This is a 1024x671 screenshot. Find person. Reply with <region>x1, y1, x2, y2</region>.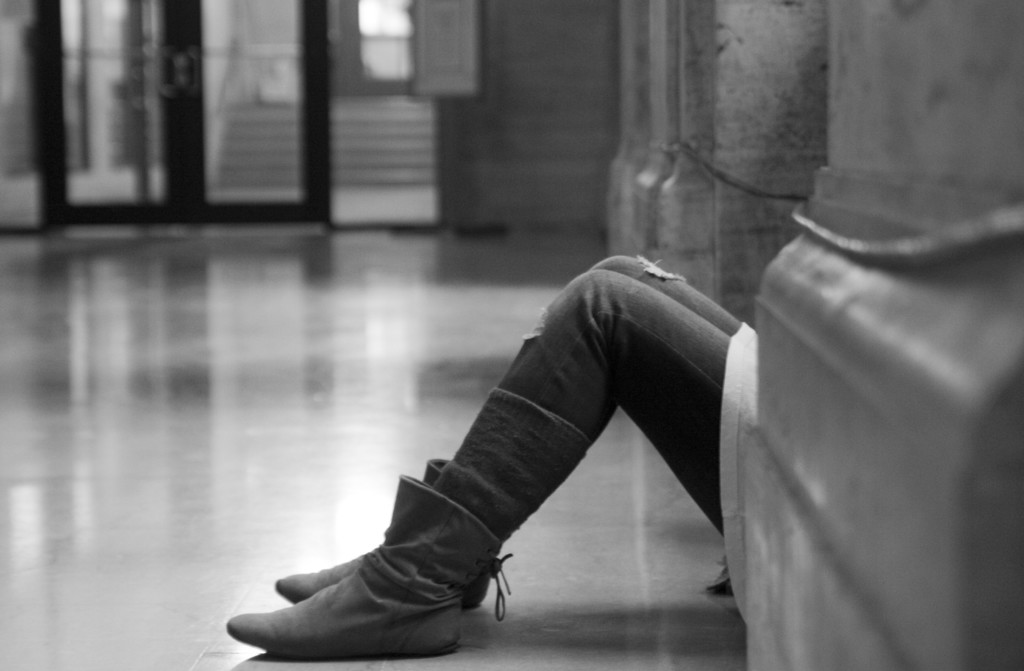
<region>225, 254, 758, 659</region>.
